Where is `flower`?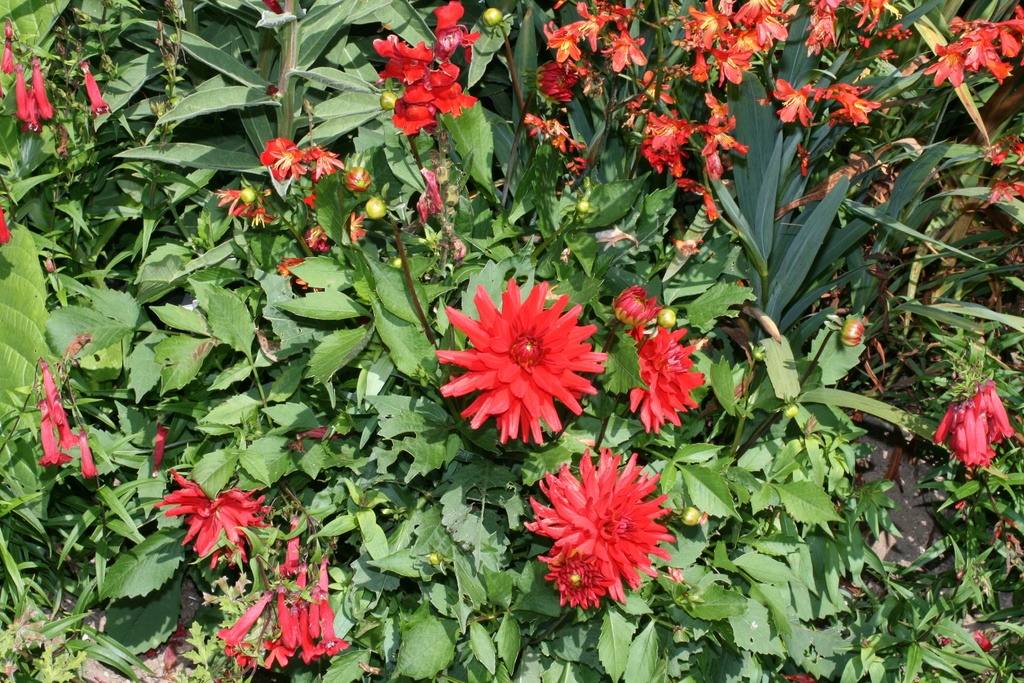
detection(529, 451, 687, 613).
